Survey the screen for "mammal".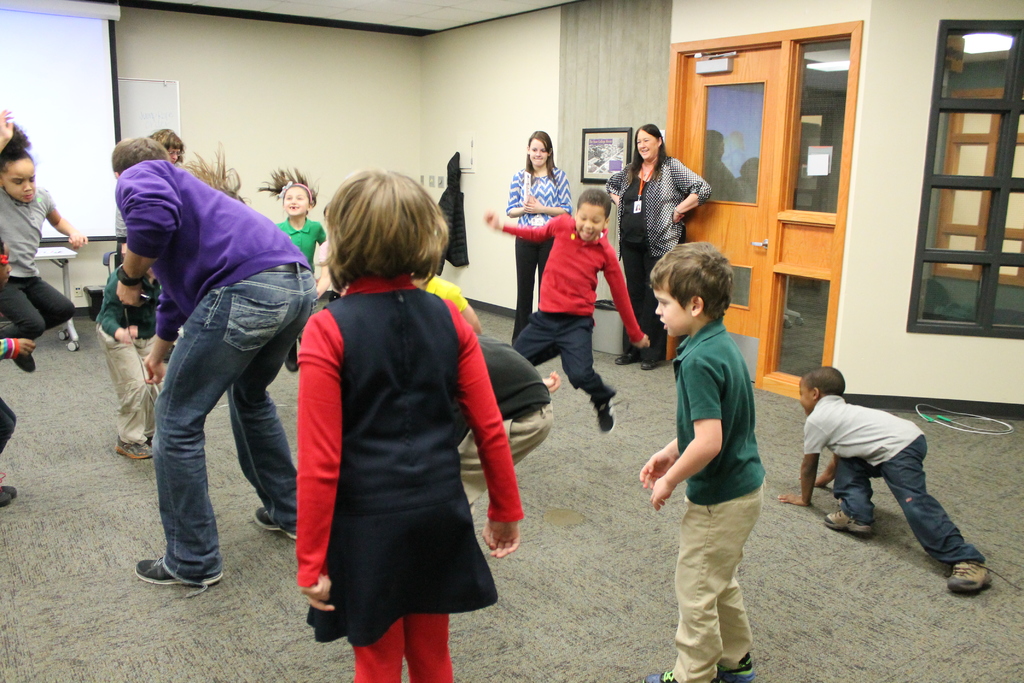
Survey found: pyautogui.locateOnScreen(457, 335, 561, 509).
